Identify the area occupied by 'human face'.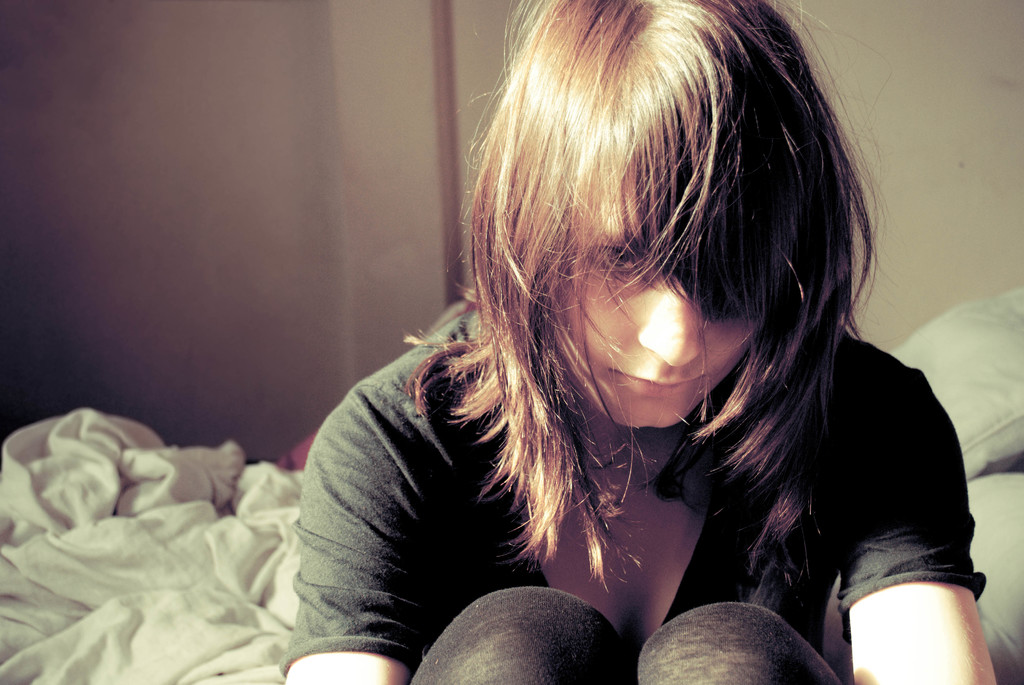
Area: [549,237,759,432].
